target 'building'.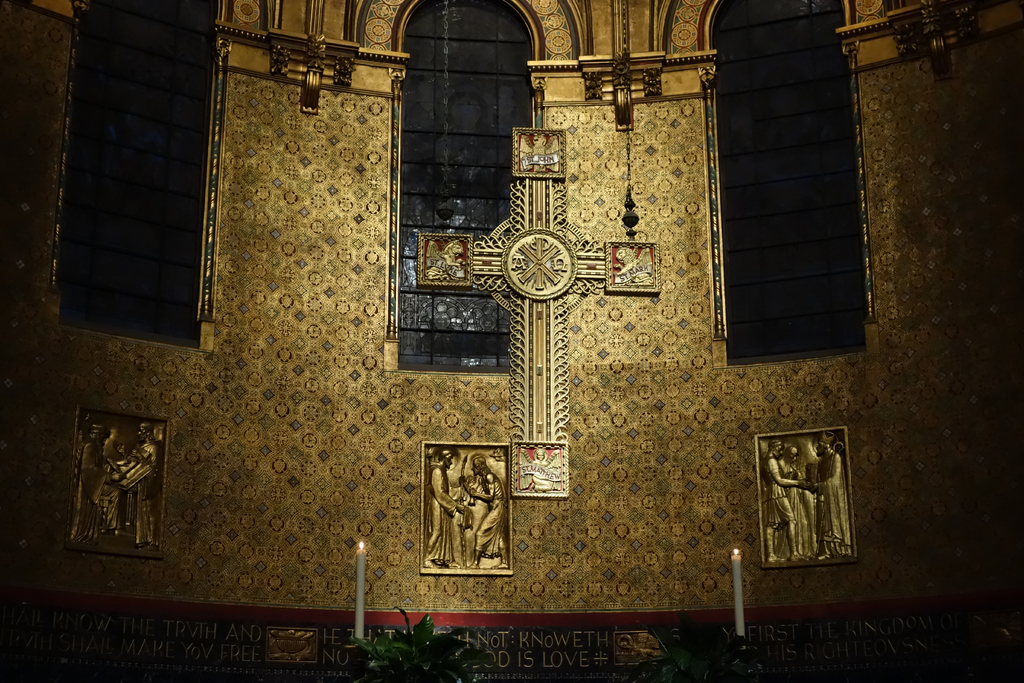
Target region: bbox(3, 0, 1023, 680).
